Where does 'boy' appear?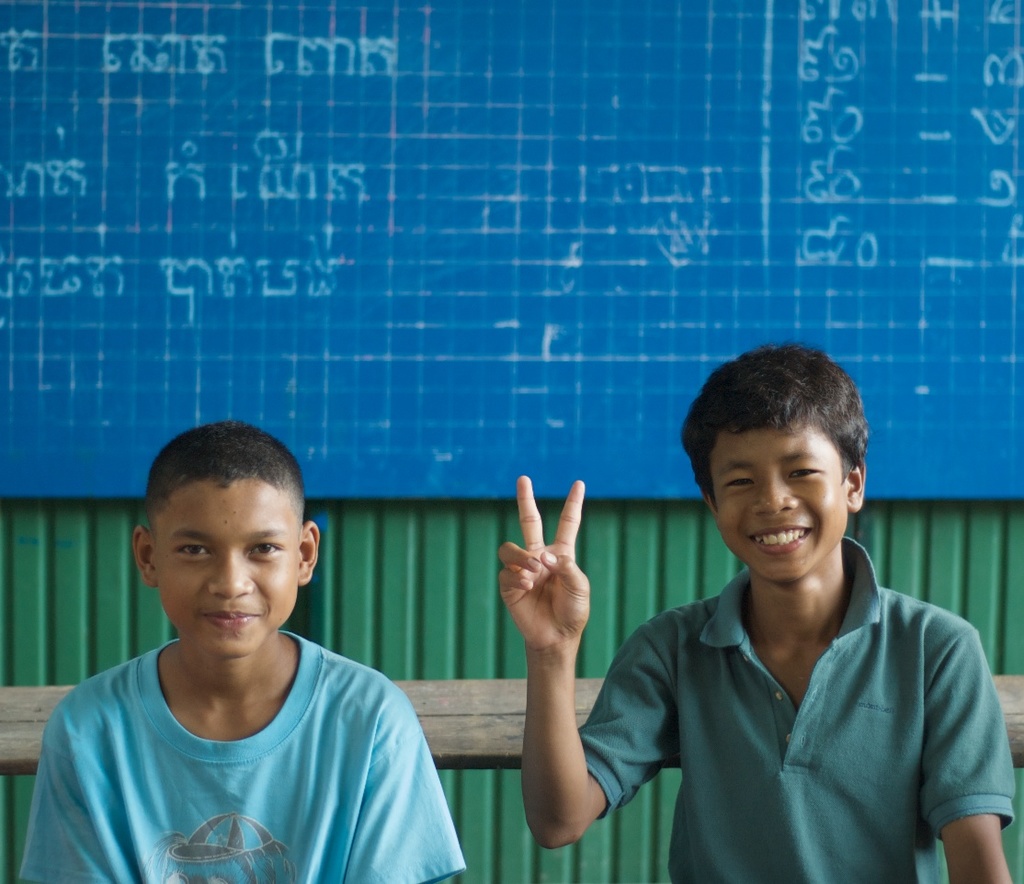
Appears at [17, 420, 463, 883].
